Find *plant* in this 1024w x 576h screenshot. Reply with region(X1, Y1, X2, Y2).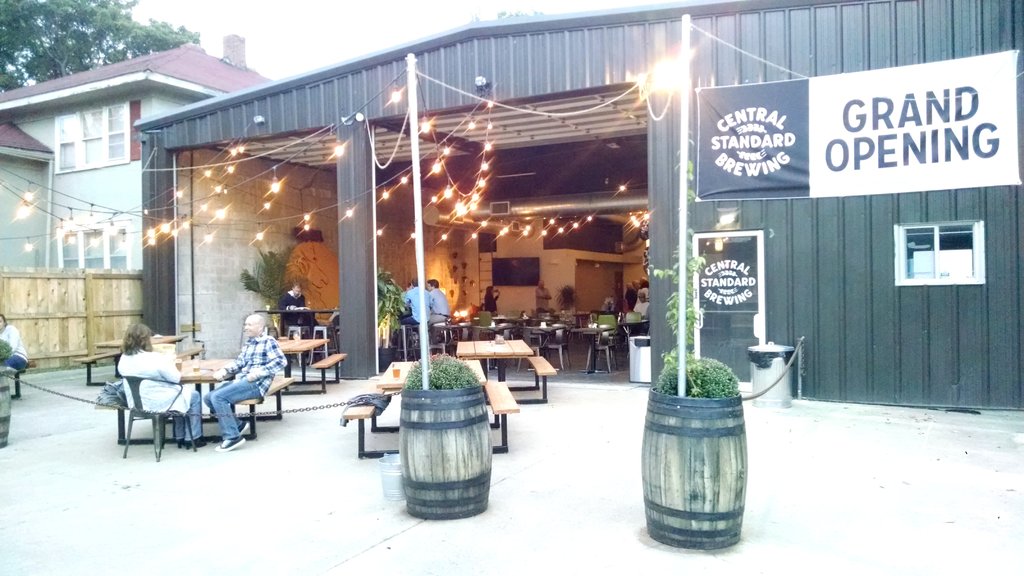
region(374, 267, 410, 348).
